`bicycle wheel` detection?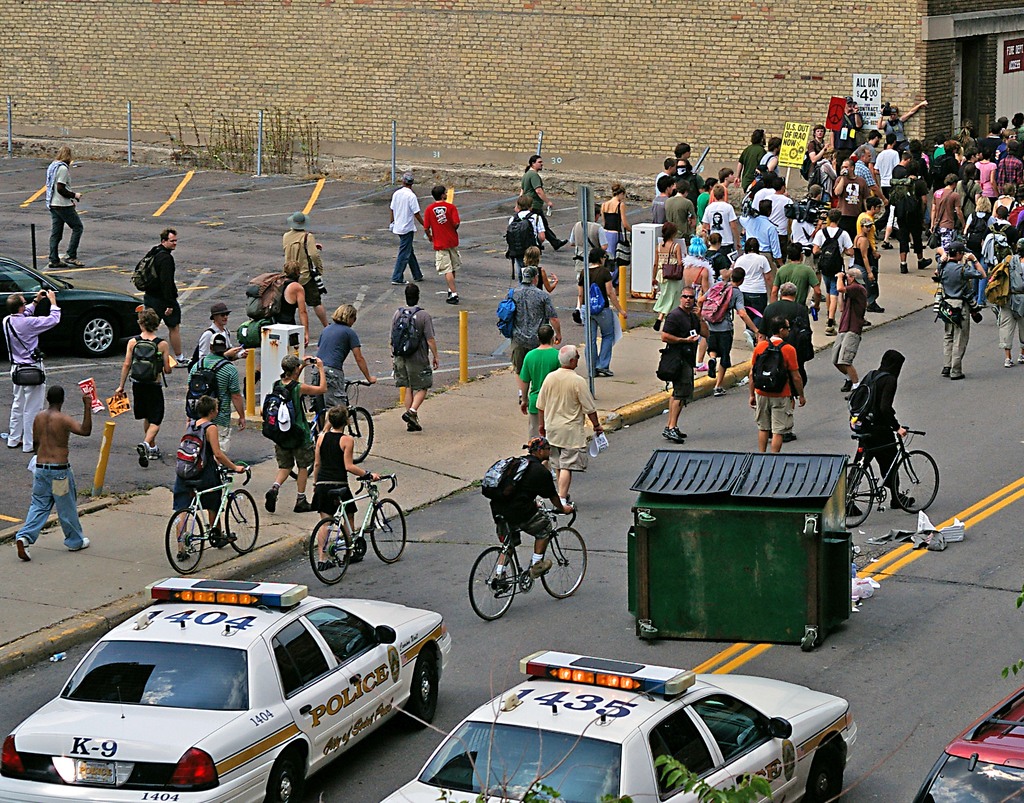
crop(538, 529, 587, 599)
